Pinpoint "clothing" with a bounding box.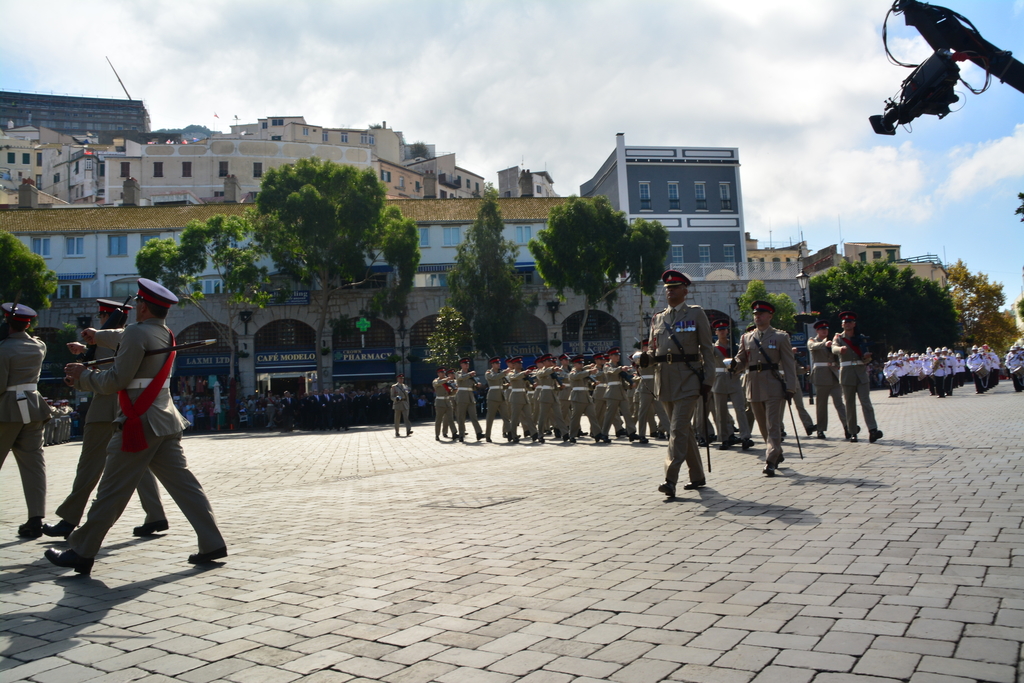
[x1=536, y1=366, x2=557, y2=440].
